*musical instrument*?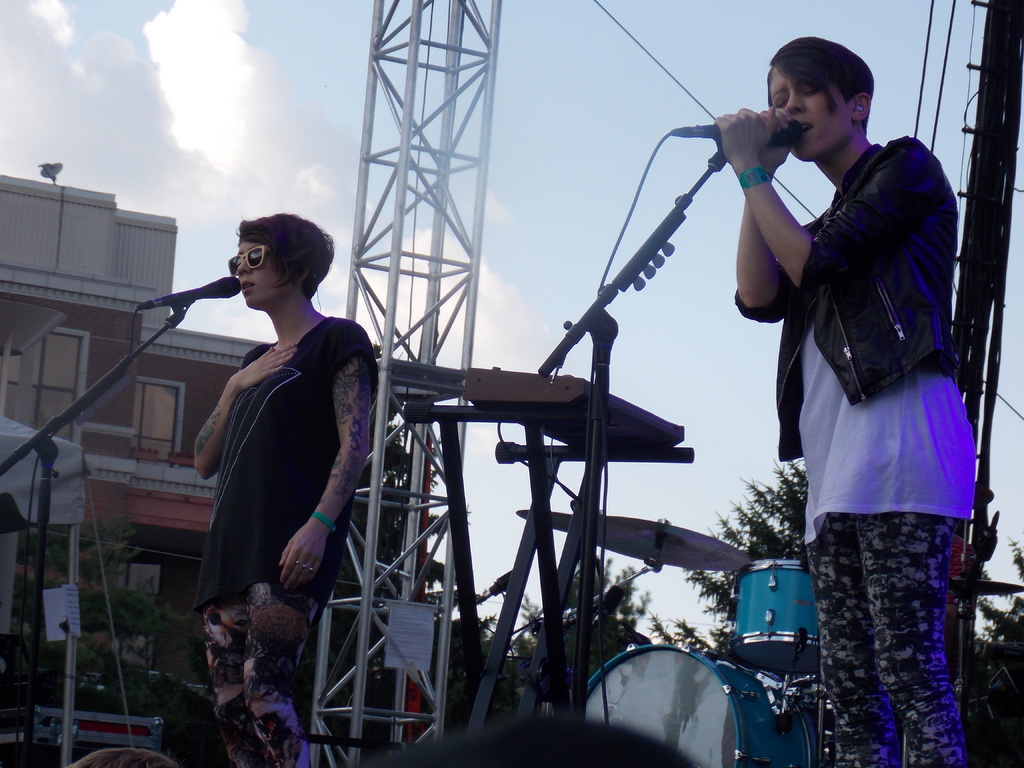
{"x1": 591, "y1": 512, "x2": 752, "y2": 576}
